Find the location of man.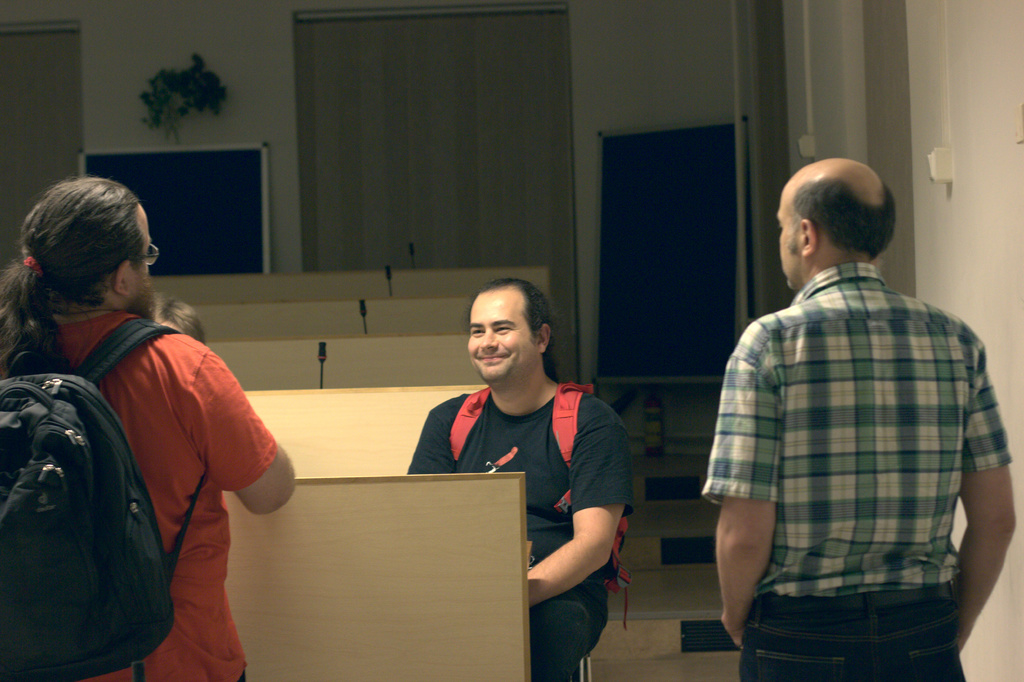
Location: 154:290:206:343.
